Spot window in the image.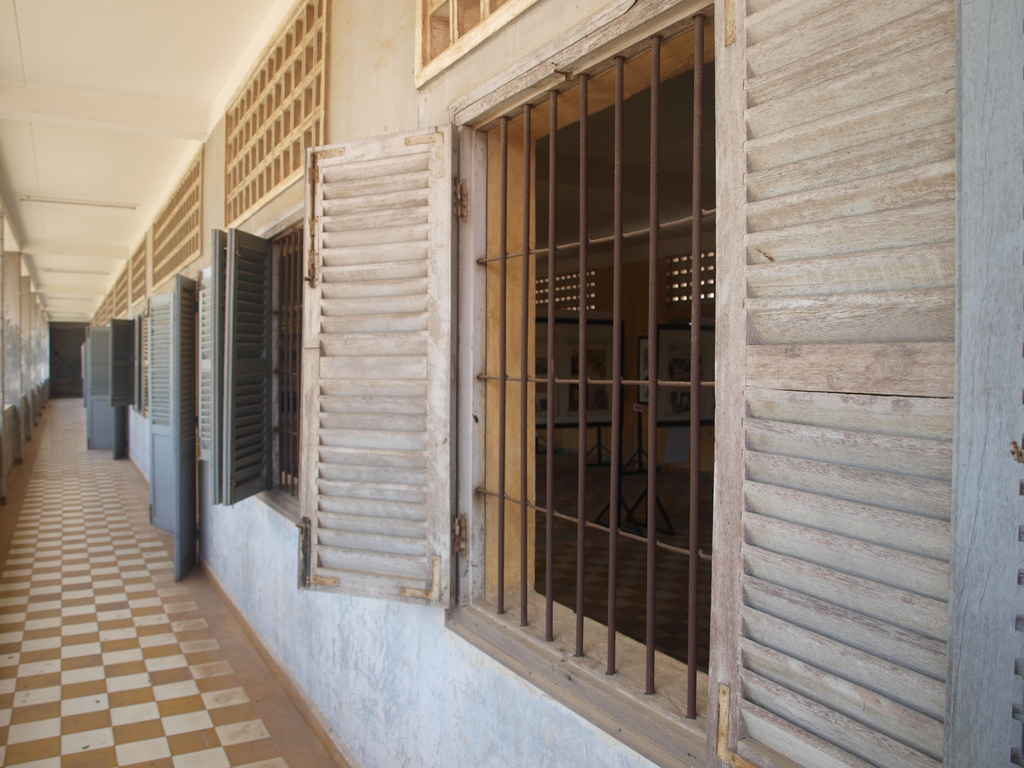
window found at rect(293, 2, 739, 767).
